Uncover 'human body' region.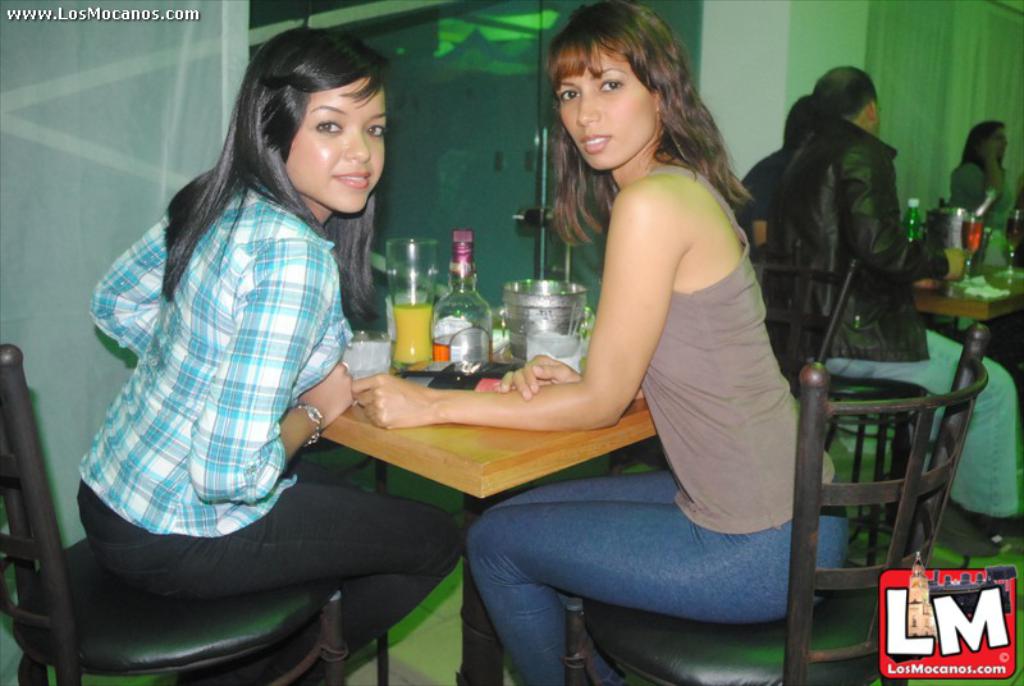
Uncovered: 78 19 463 685.
